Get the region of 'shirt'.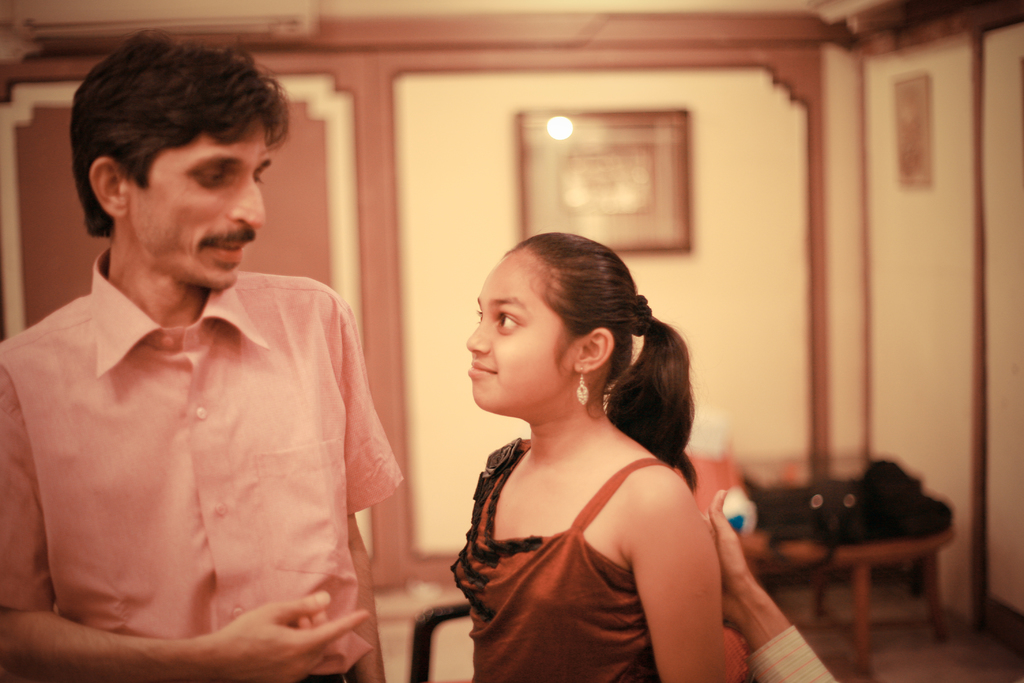
region(9, 229, 402, 673).
